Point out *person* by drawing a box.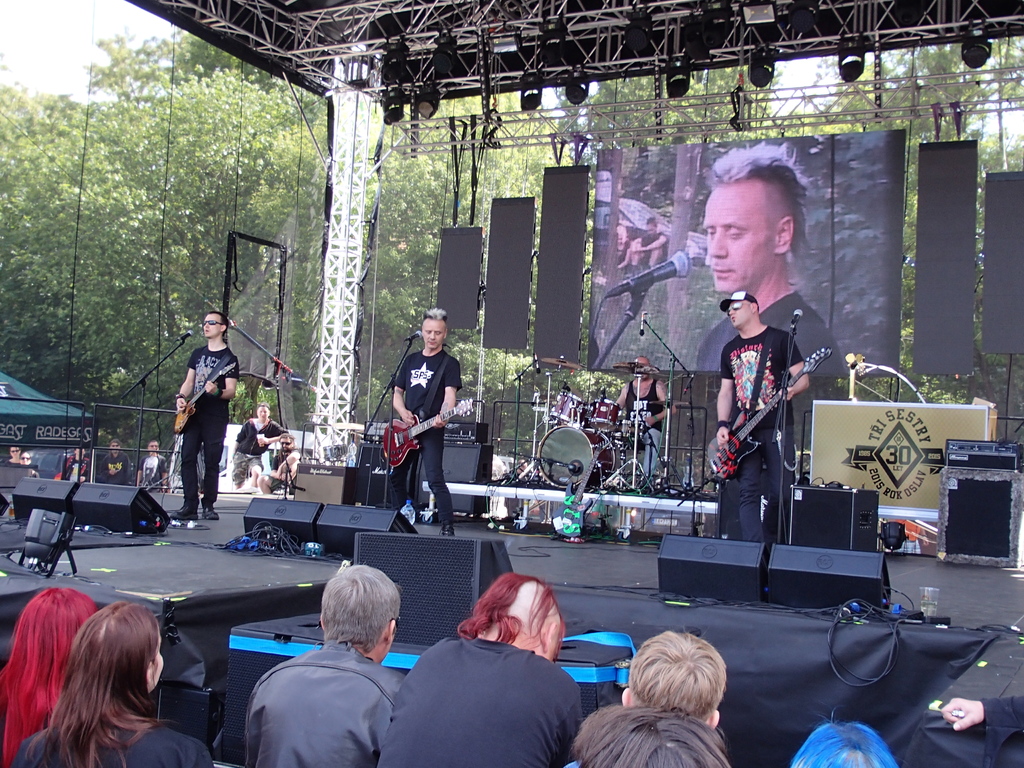
<region>376, 305, 464, 554</region>.
